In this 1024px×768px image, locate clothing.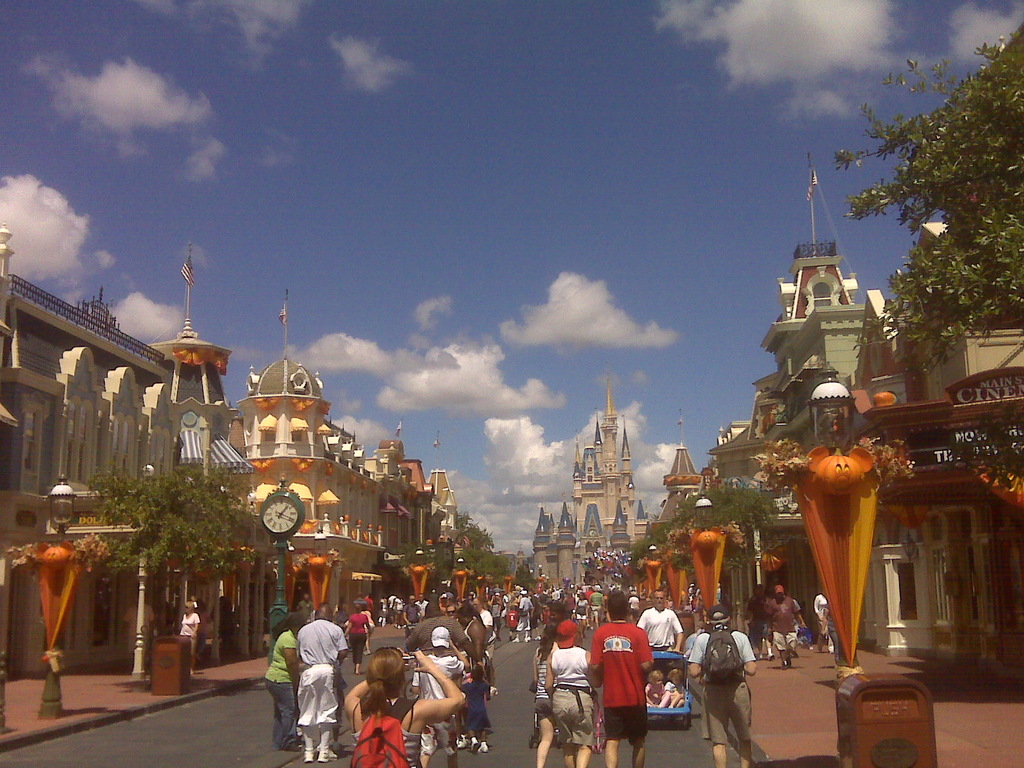
Bounding box: detection(531, 642, 559, 729).
